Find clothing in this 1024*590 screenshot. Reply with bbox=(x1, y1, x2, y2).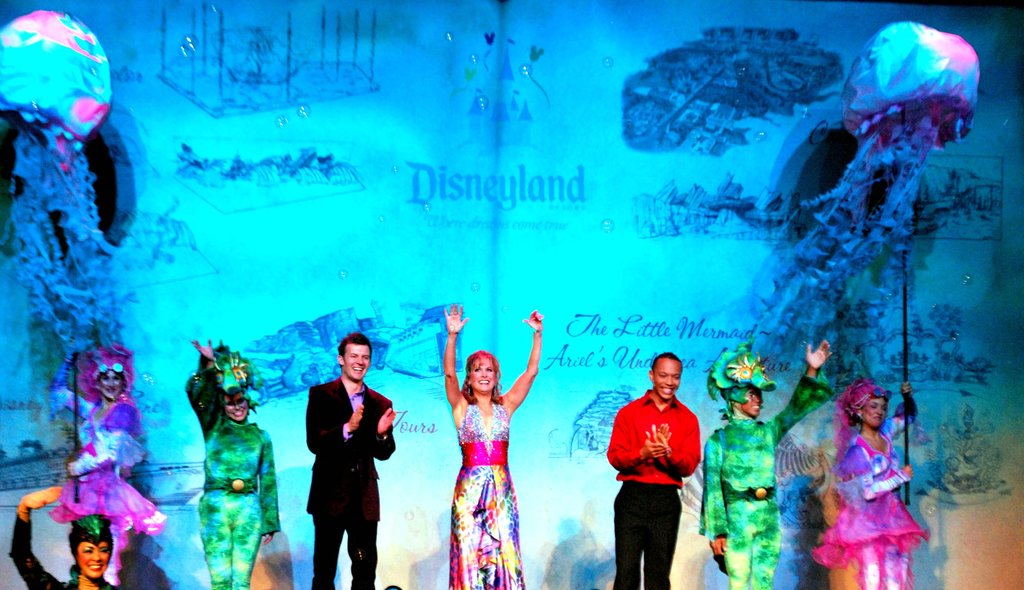
bbox=(192, 365, 276, 589).
